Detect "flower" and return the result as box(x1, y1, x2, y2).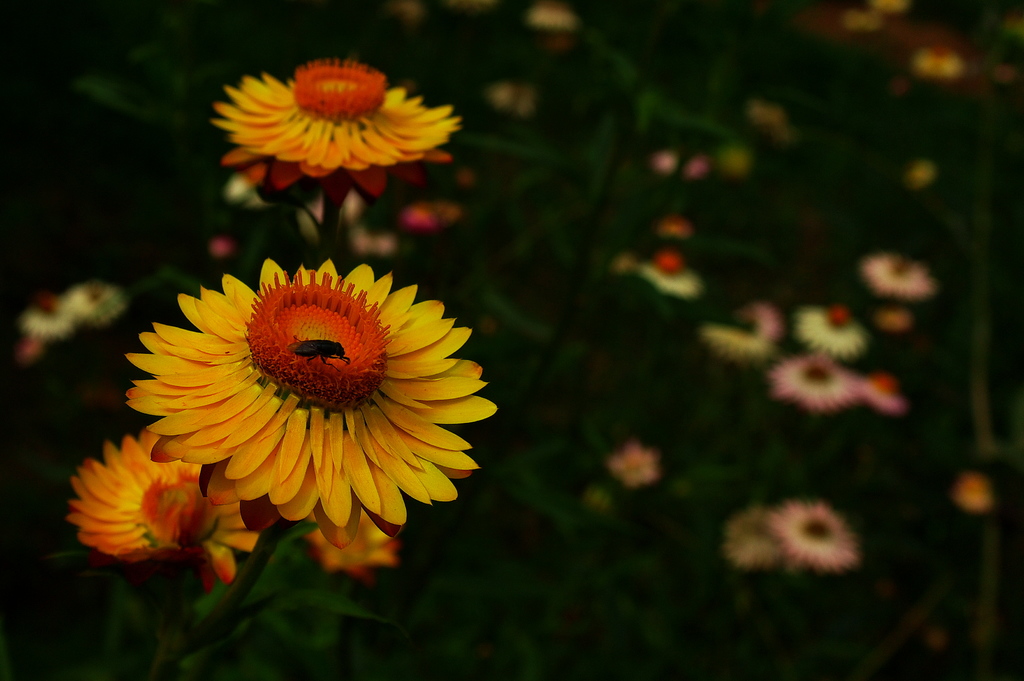
box(852, 365, 902, 412).
